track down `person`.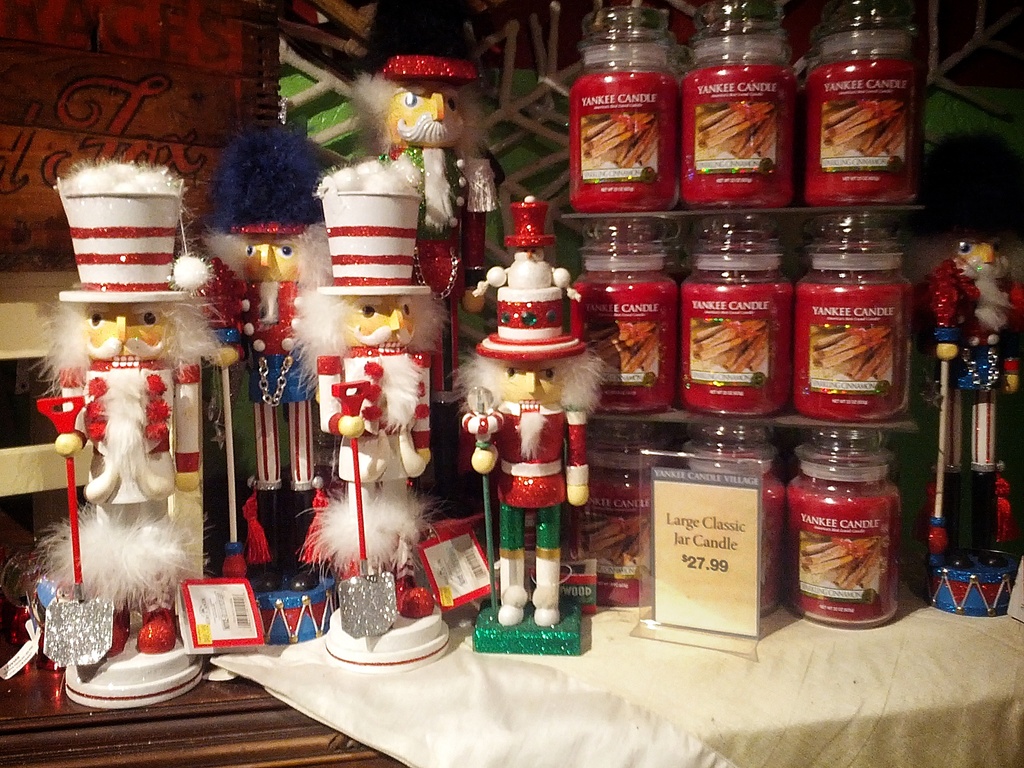
Tracked to [left=187, top=125, right=337, bottom=591].
